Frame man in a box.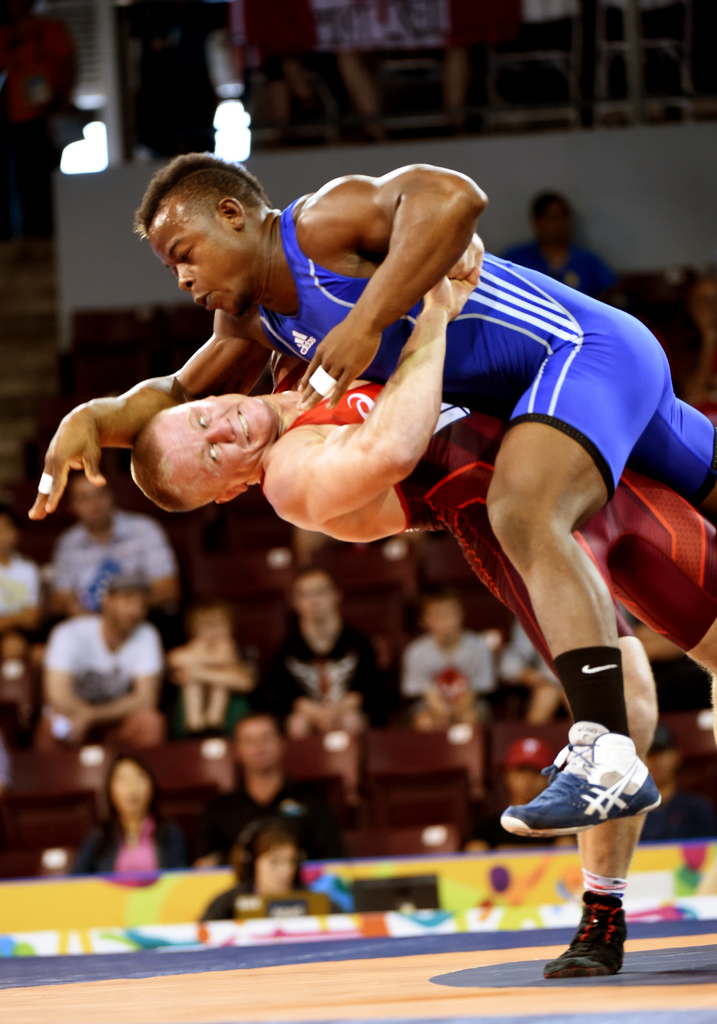
(left=43, top=568, right=161, bottom=750).
